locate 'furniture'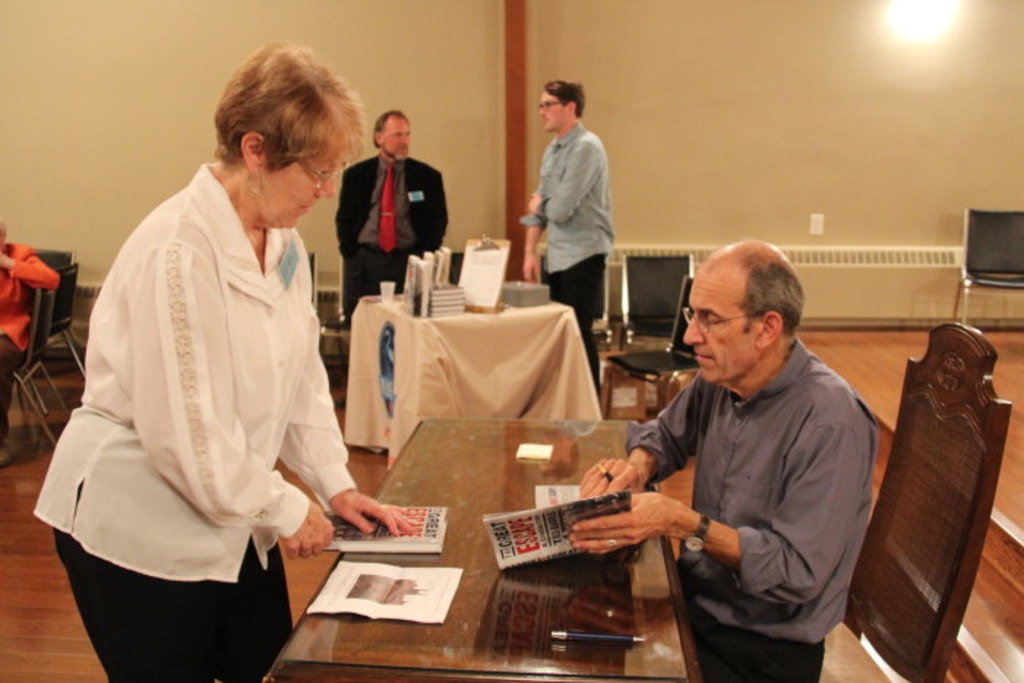
601/272/698/417
